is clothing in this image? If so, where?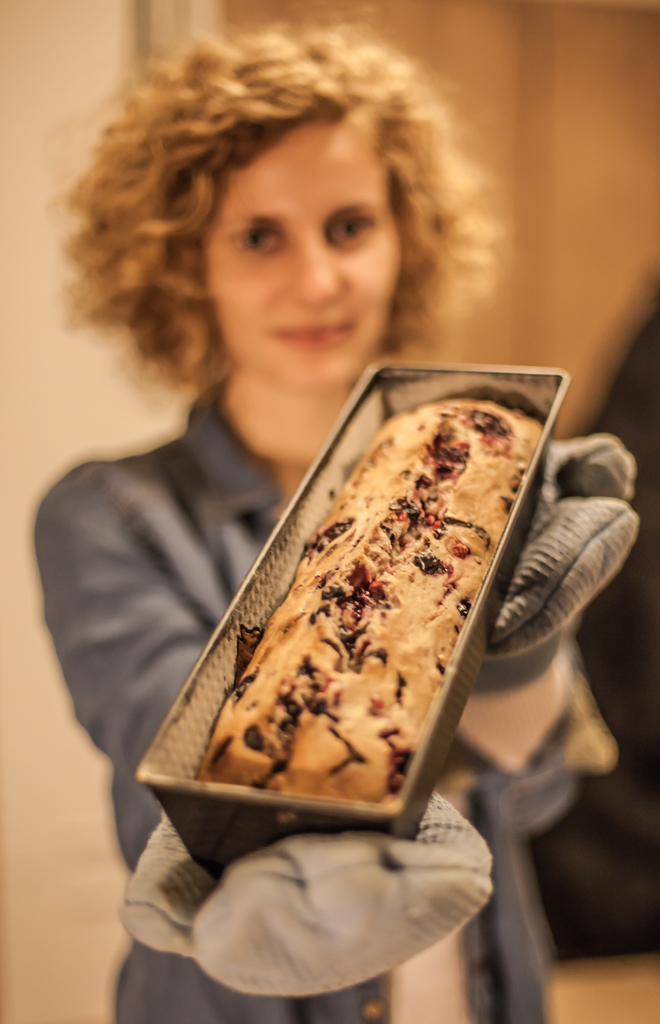
Yes, at Rect(33, 374, 644, 1023).
